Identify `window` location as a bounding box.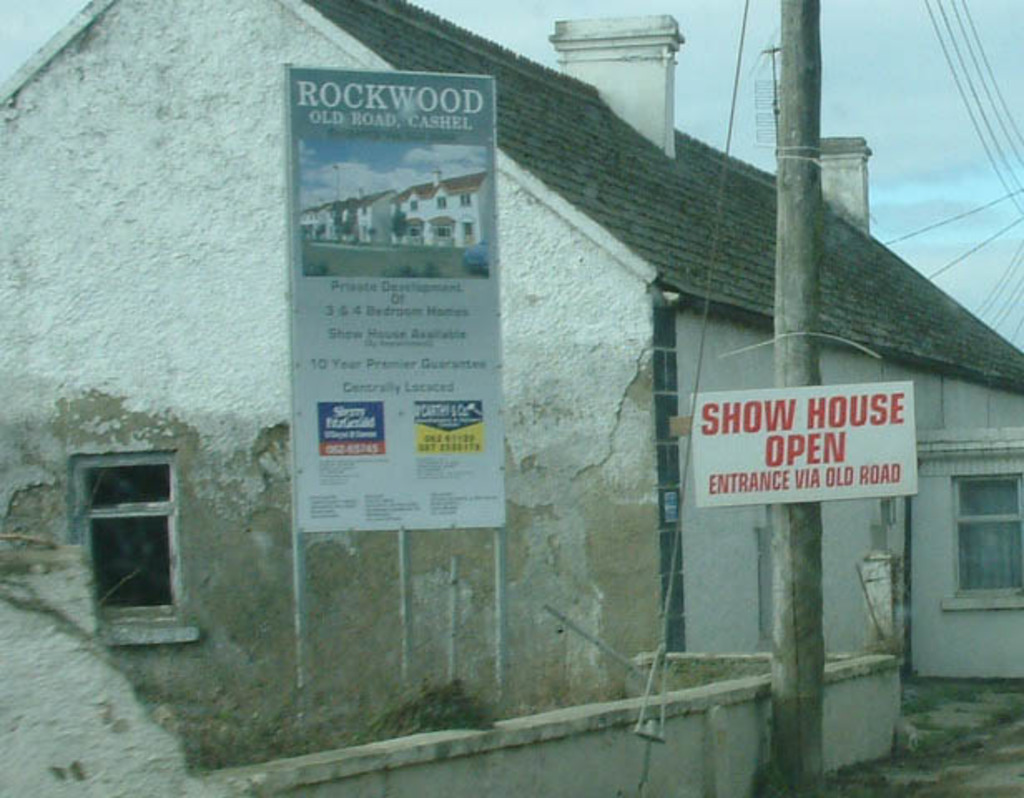
bbox=[949, 479, 1022, 602].
